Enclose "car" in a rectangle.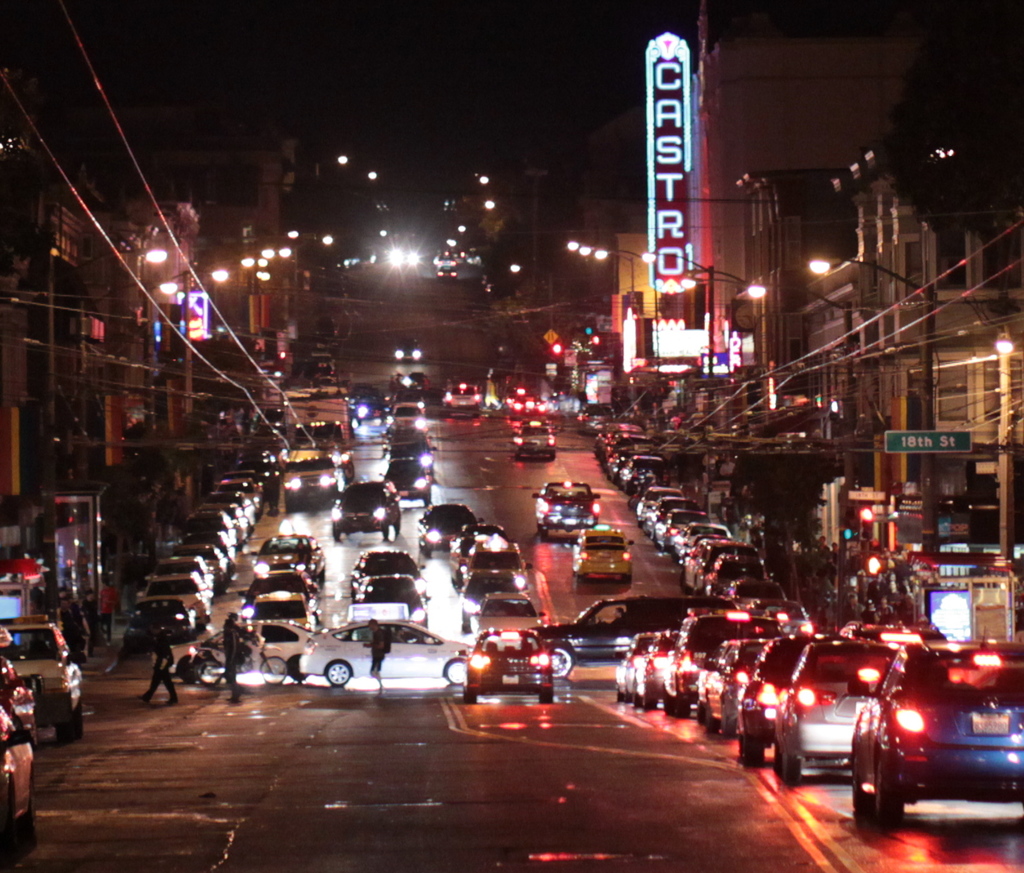
[445, 386, 481, 413].
